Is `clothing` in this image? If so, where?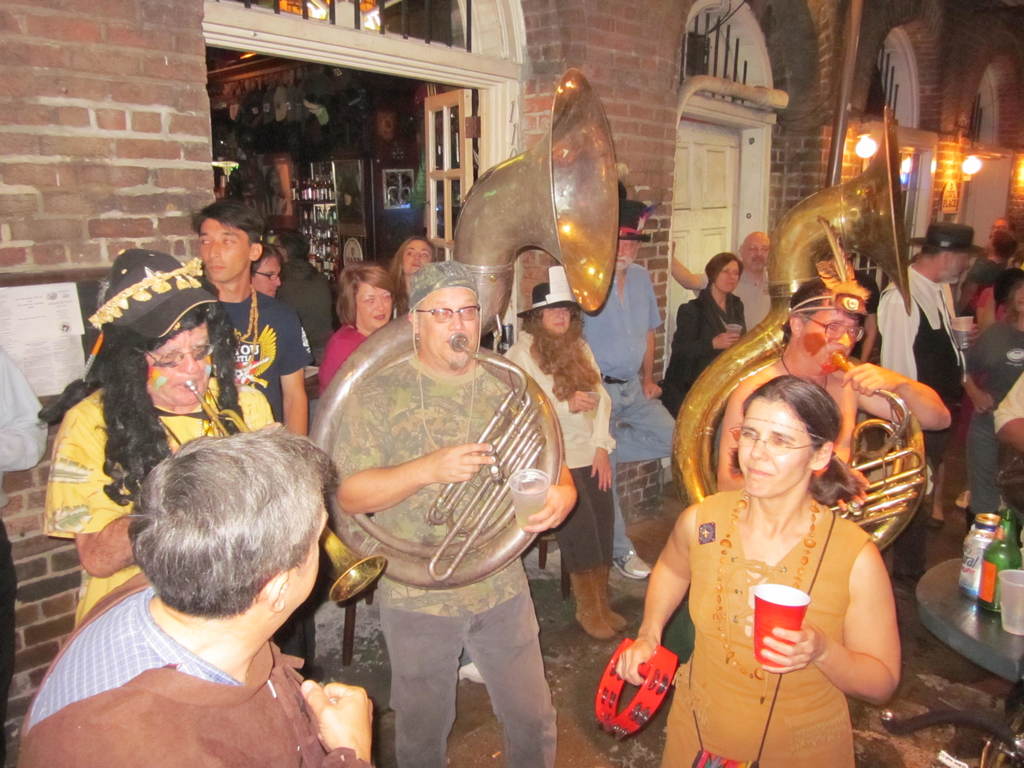
Yes, at [left=14, top=569, right=366, bottom=767].
